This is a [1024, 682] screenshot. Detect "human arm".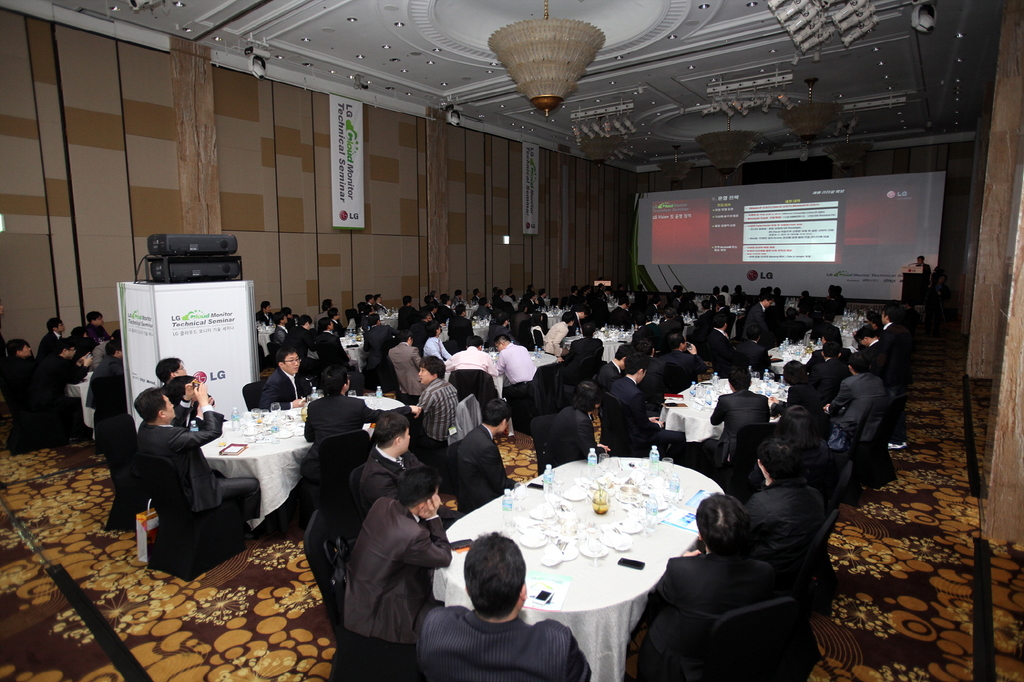
(left=551, top=330, right=566, bottom=354).
